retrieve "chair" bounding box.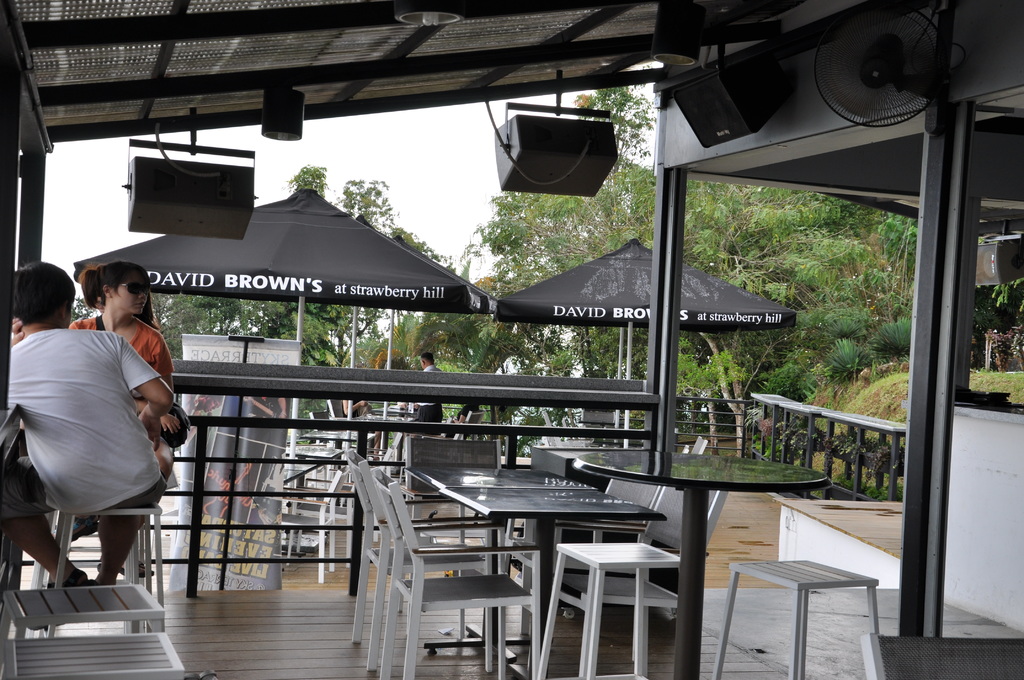
Bounding box: x1=681, y1=435, x2=707, y2=469.
